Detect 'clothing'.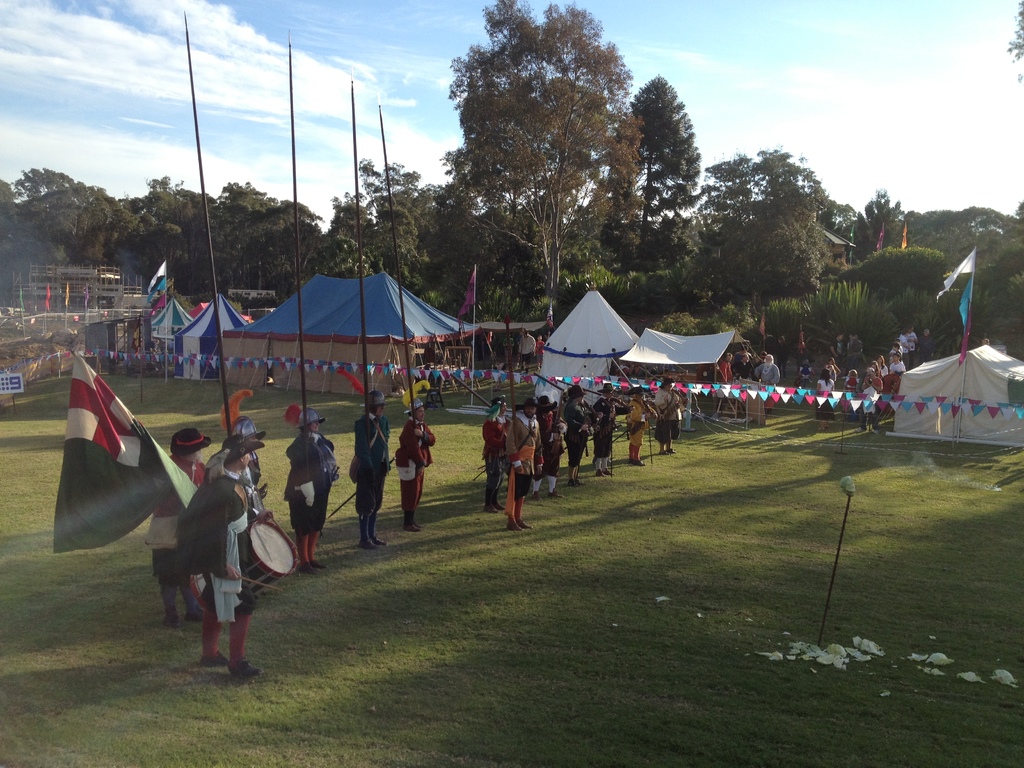
Detected at box(148, 454, 217, 582).
